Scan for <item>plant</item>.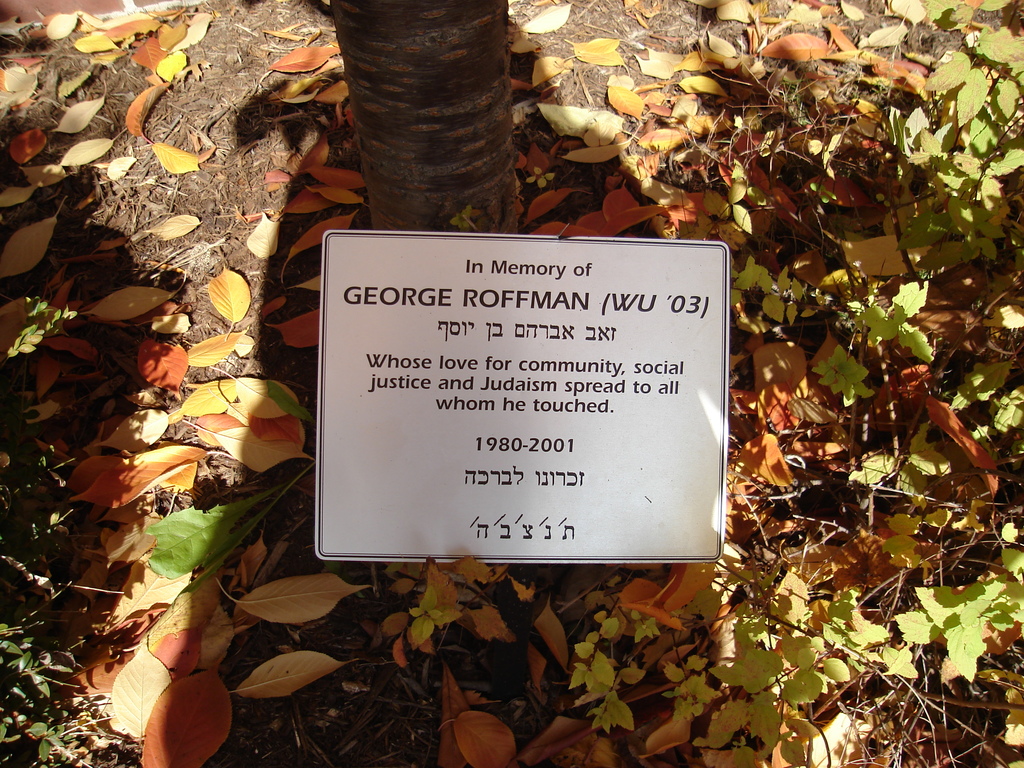
Scan result: x1=0 y1=294 x2=76 y2=365.
